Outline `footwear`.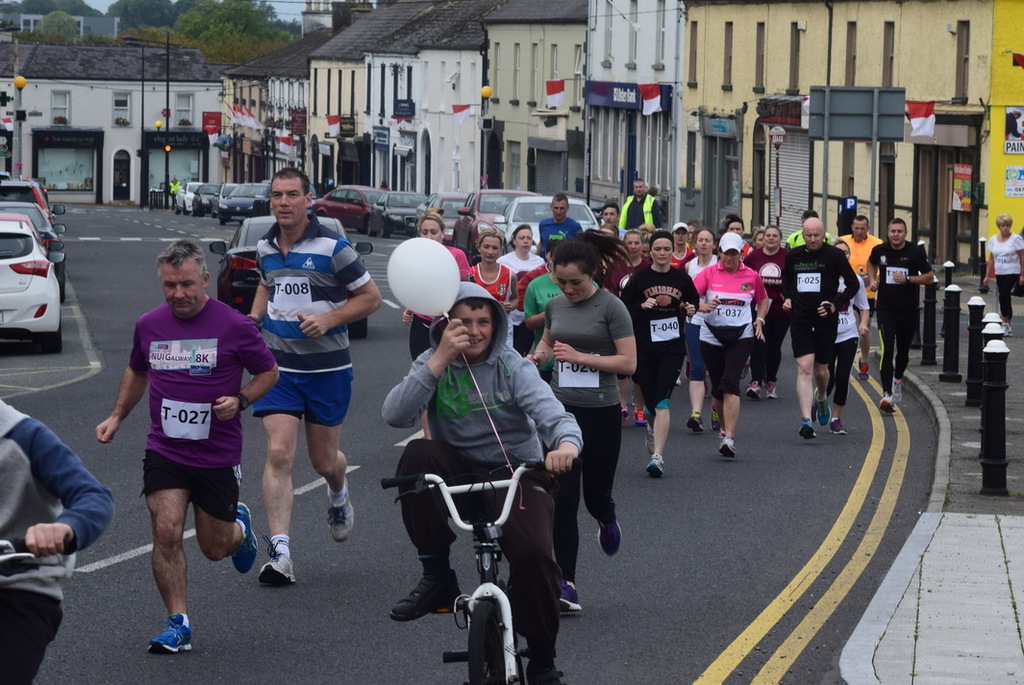
Outline: [left=620, top=405, right=632, bottom=430].
